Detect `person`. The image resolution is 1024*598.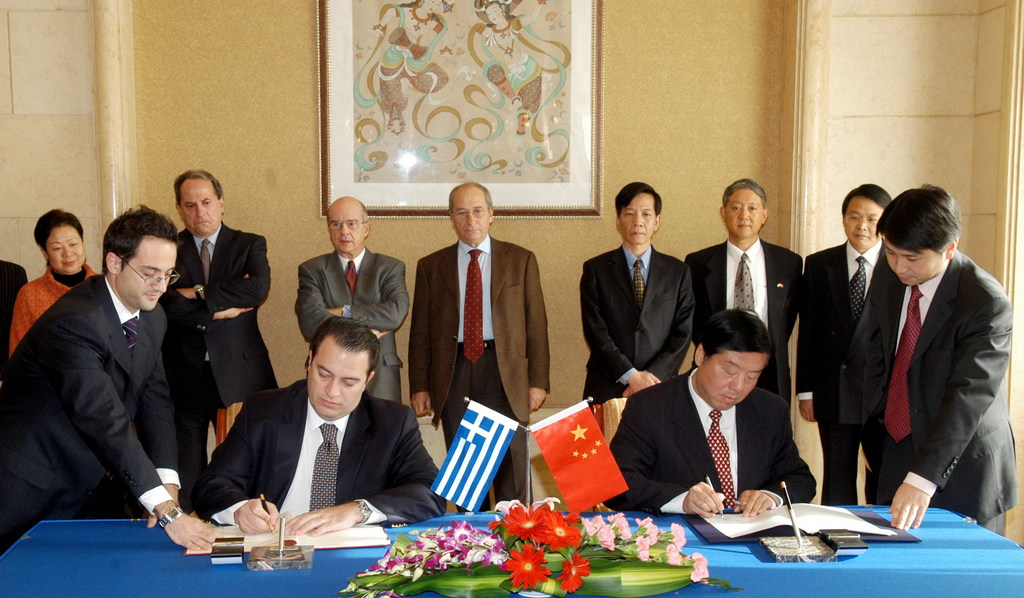
region(18, 198, 193, 585).
